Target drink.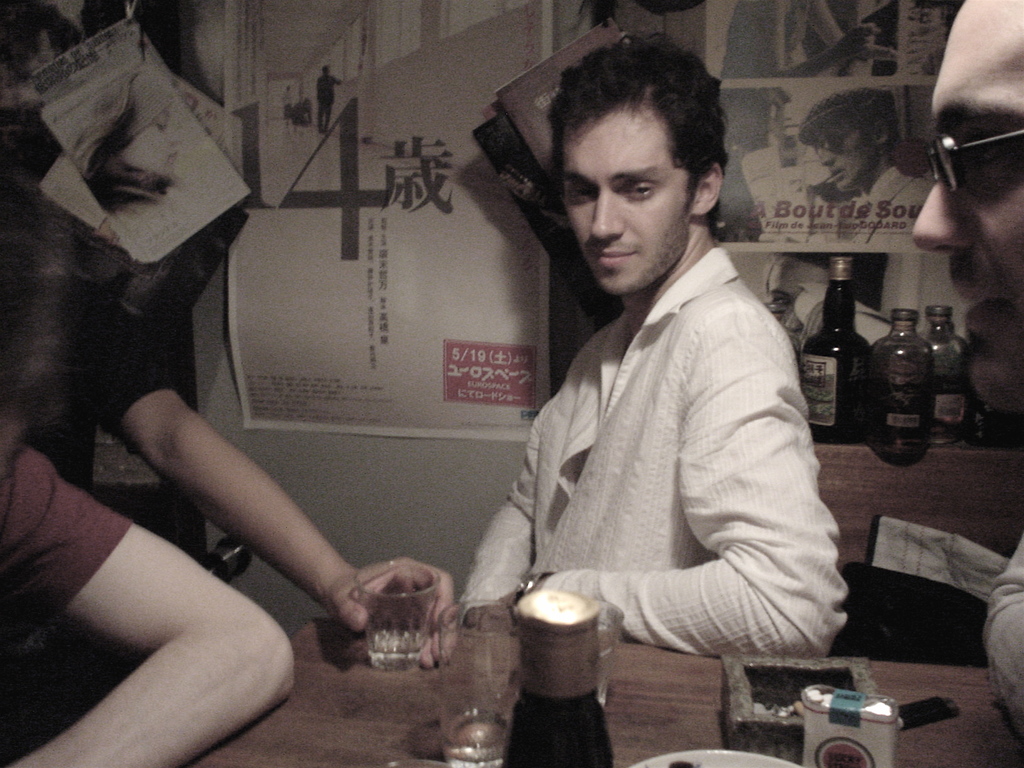
Target region: [left=866, top=381, right=935, bottom=449].
